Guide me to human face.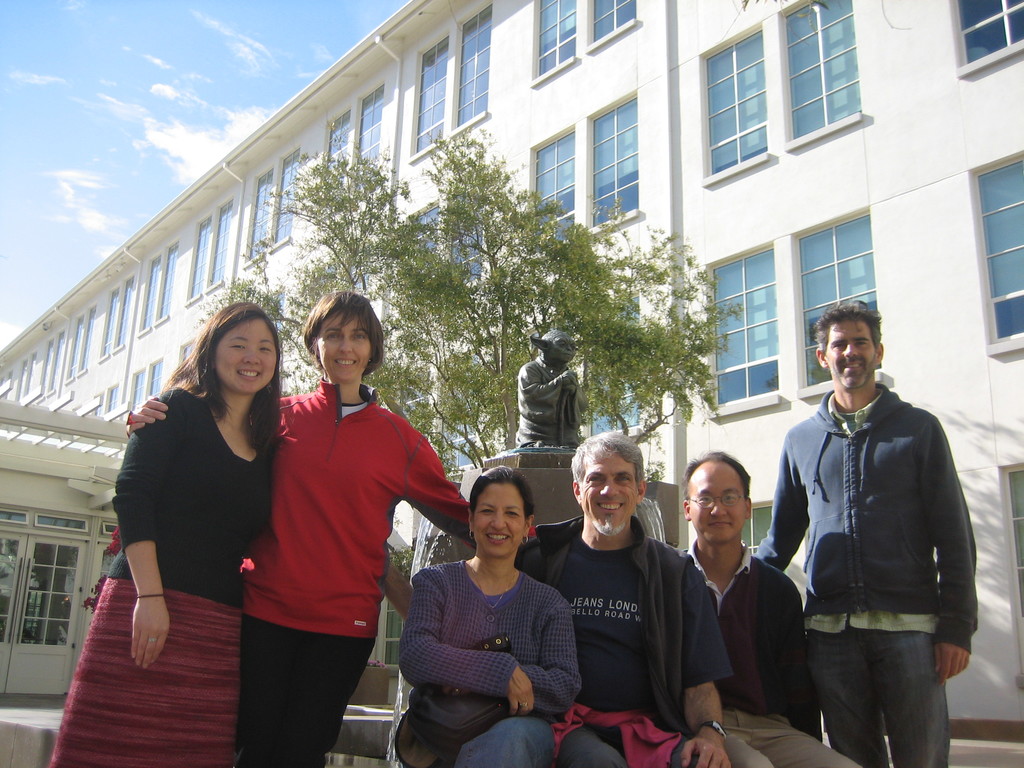
Guidance: Rect(823, 318, 878, 380).
